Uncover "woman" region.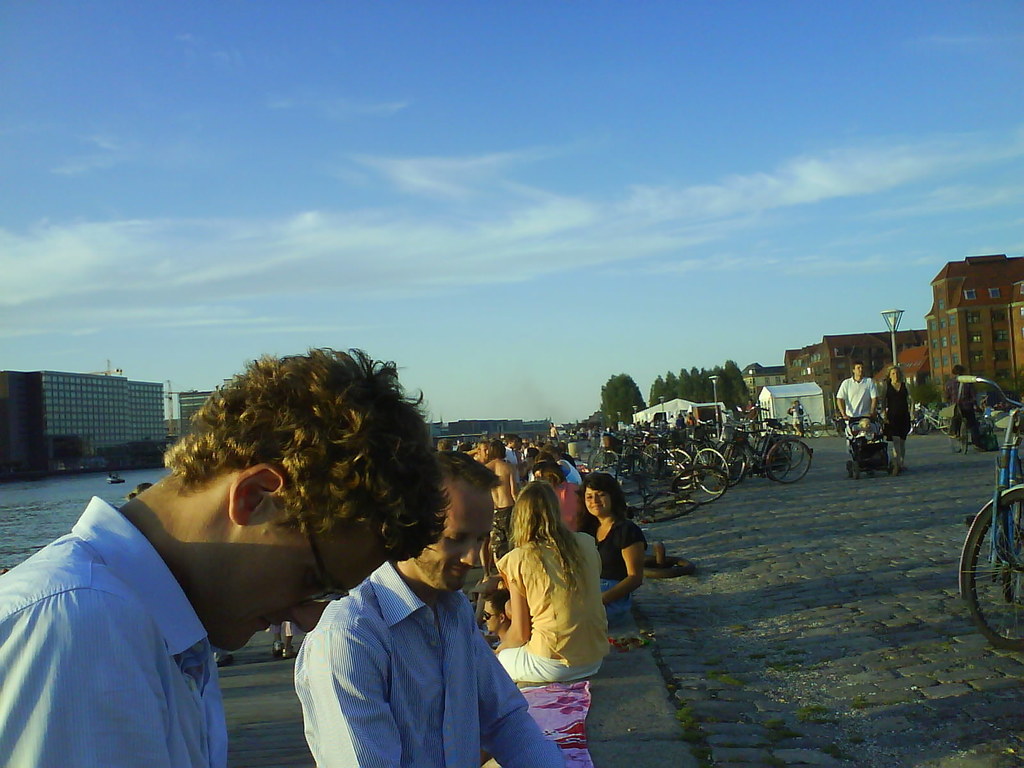
Uncovered: <box>879,365,913,476</box>.
